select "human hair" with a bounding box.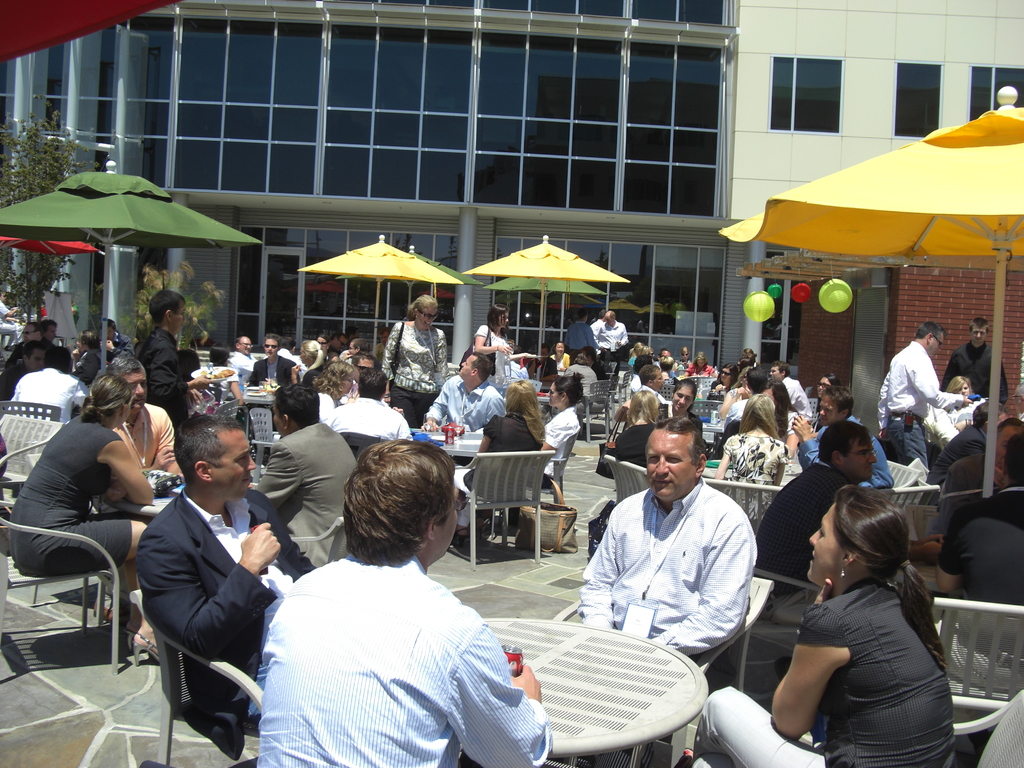
crop(1005, 434, 1023, 477).
